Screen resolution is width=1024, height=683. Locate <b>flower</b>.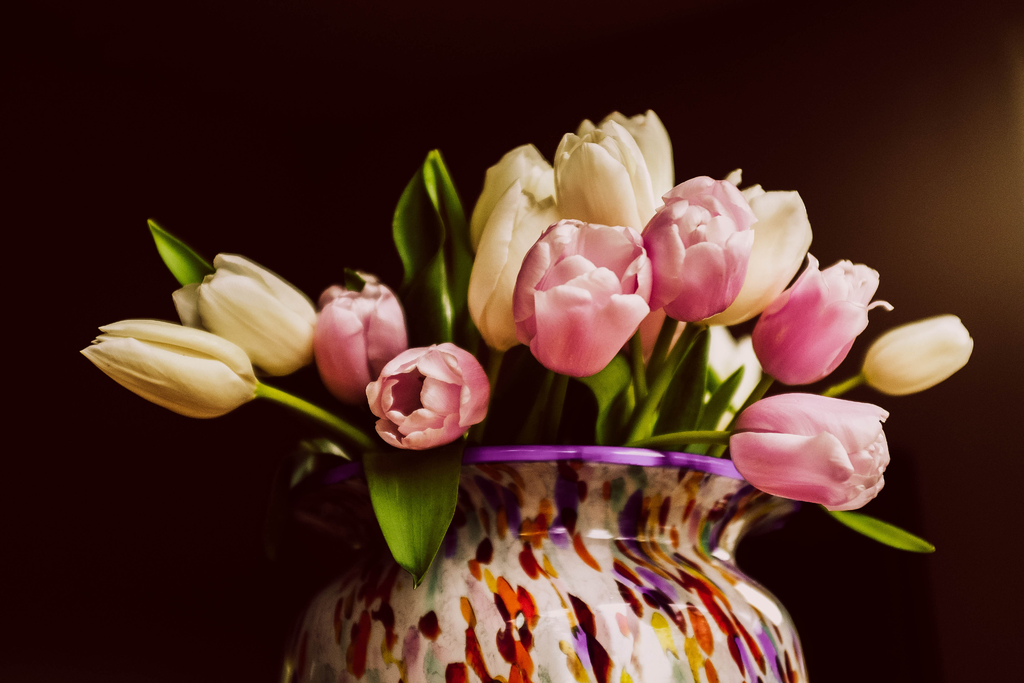
{"x1": 316, "y1": 268, "x2": 410, "y2": 410}.
